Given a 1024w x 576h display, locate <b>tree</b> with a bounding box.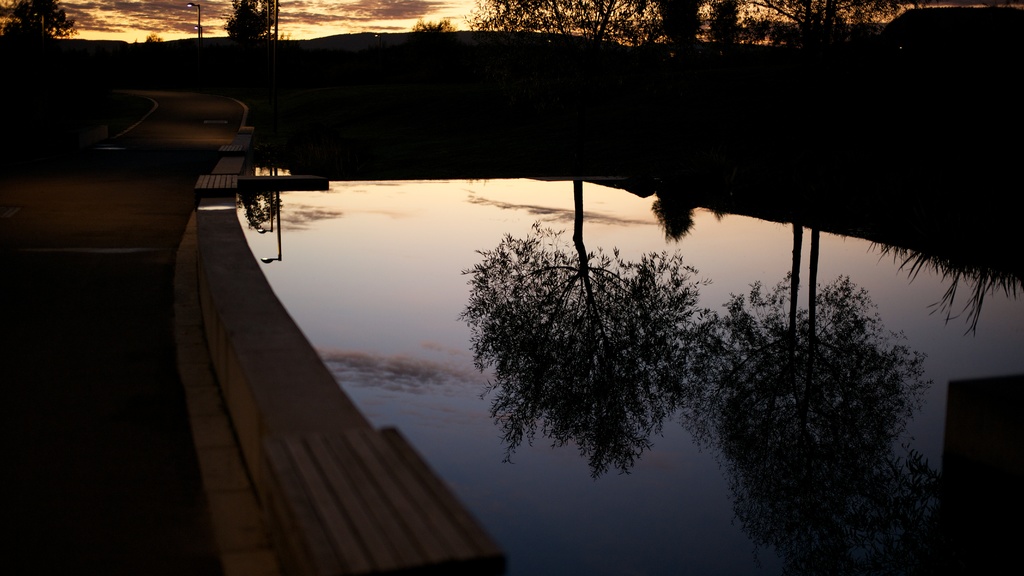
Located: Rect(415, 16, 451, 33).
